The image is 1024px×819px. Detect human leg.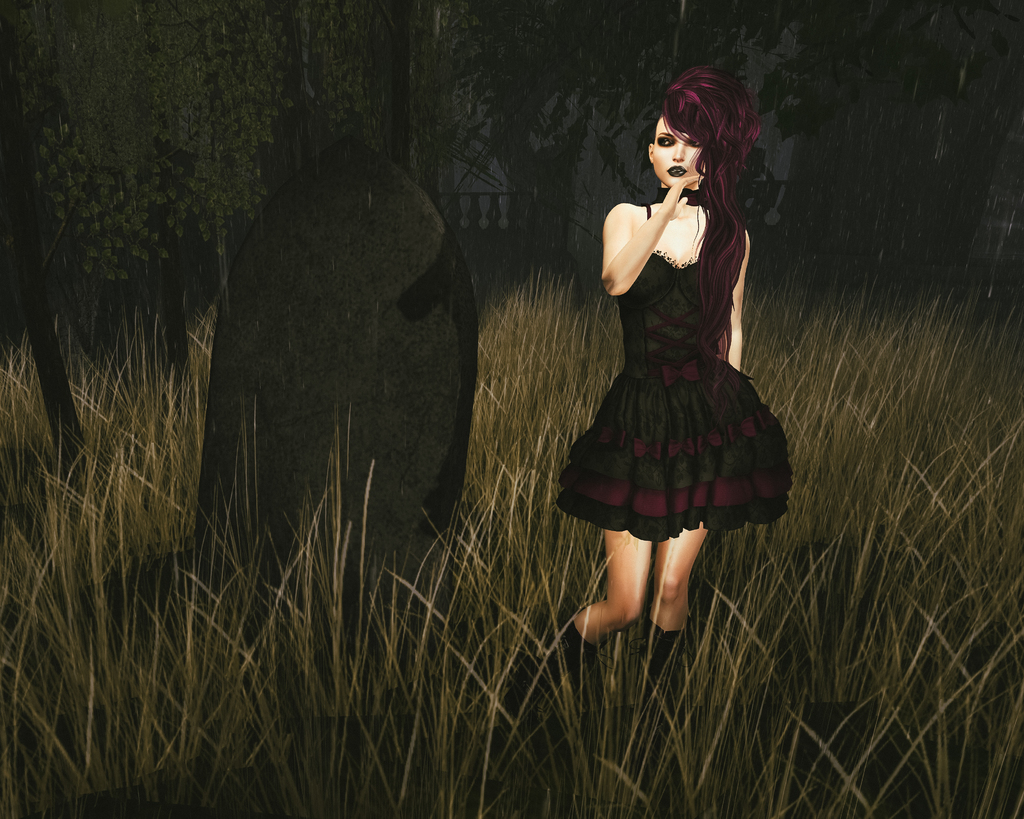
Detection: bbox=[559, 534, 654, 671].
